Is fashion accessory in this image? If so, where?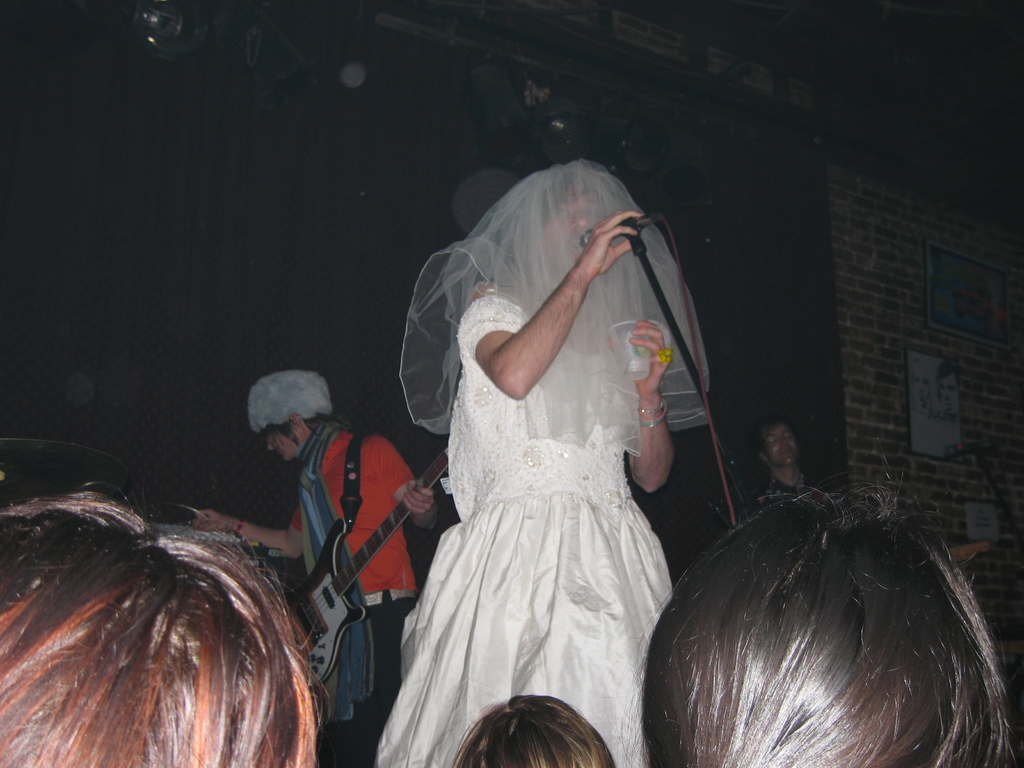
Yes, at <region>637, 404, 666, 430</region>.
